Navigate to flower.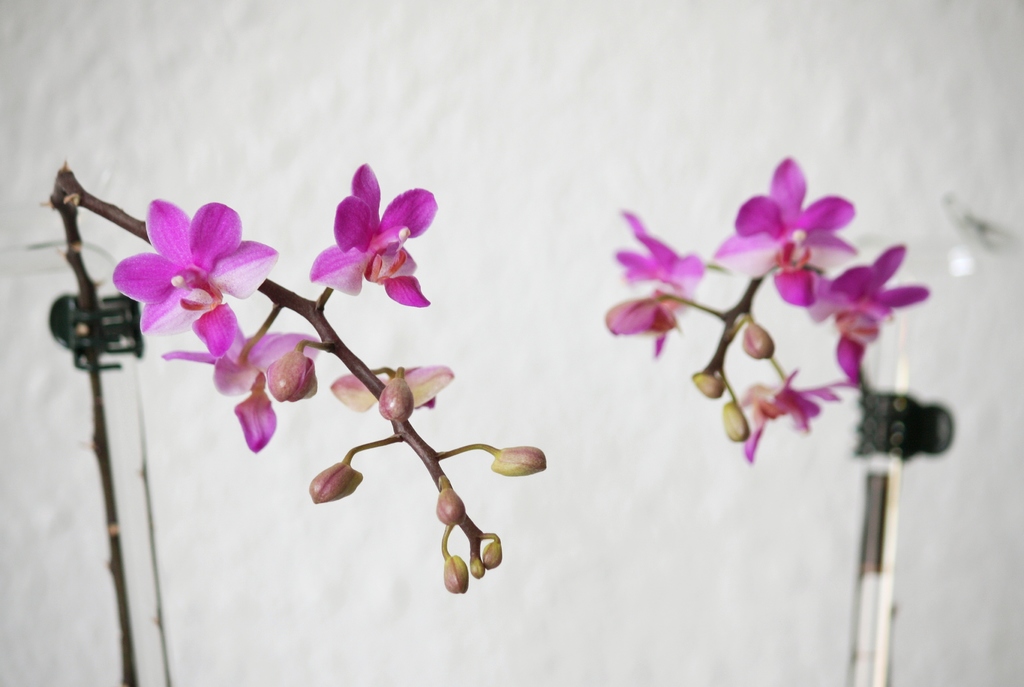
Navigation target: {"left": 713, "top": 154, "right": 861, "bottom": 309}.
